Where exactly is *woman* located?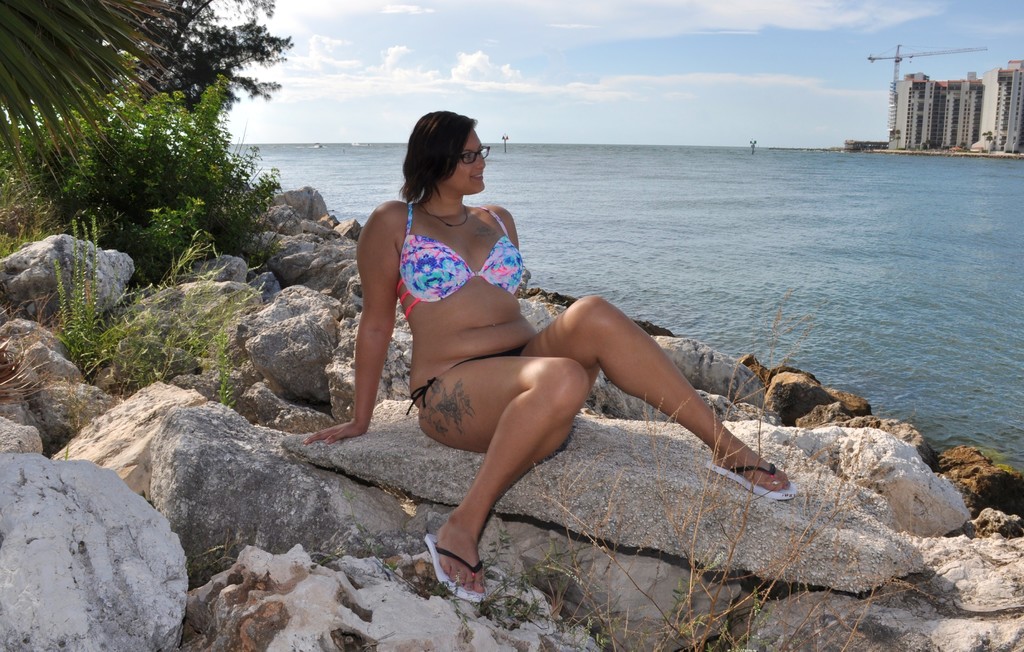
Its bounding box is crop(301, 102, 796, 602).
